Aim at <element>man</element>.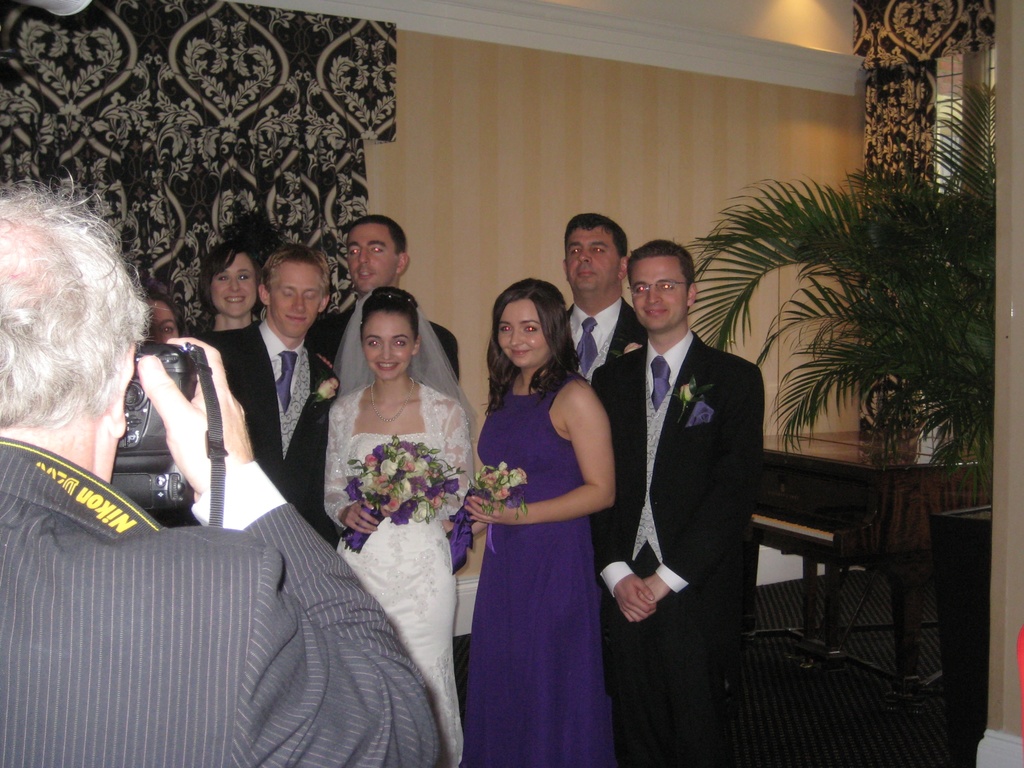
Aimed at 0,182,451,767.
